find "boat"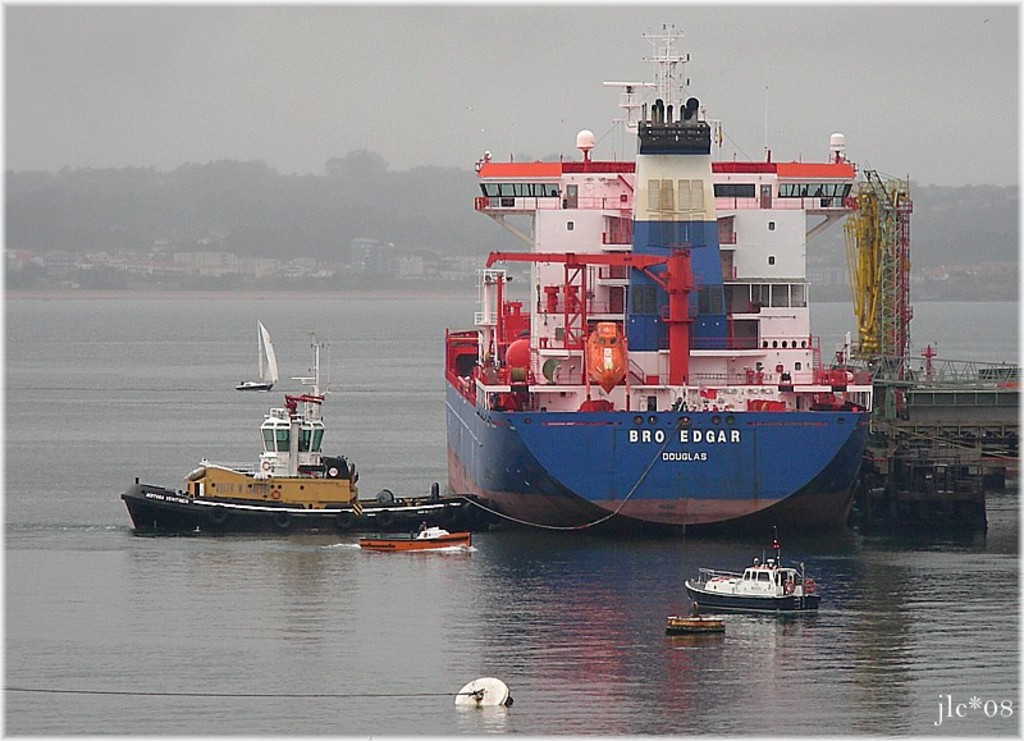
pyautogui.locateOnScreen(429, 17, 888, 552)
